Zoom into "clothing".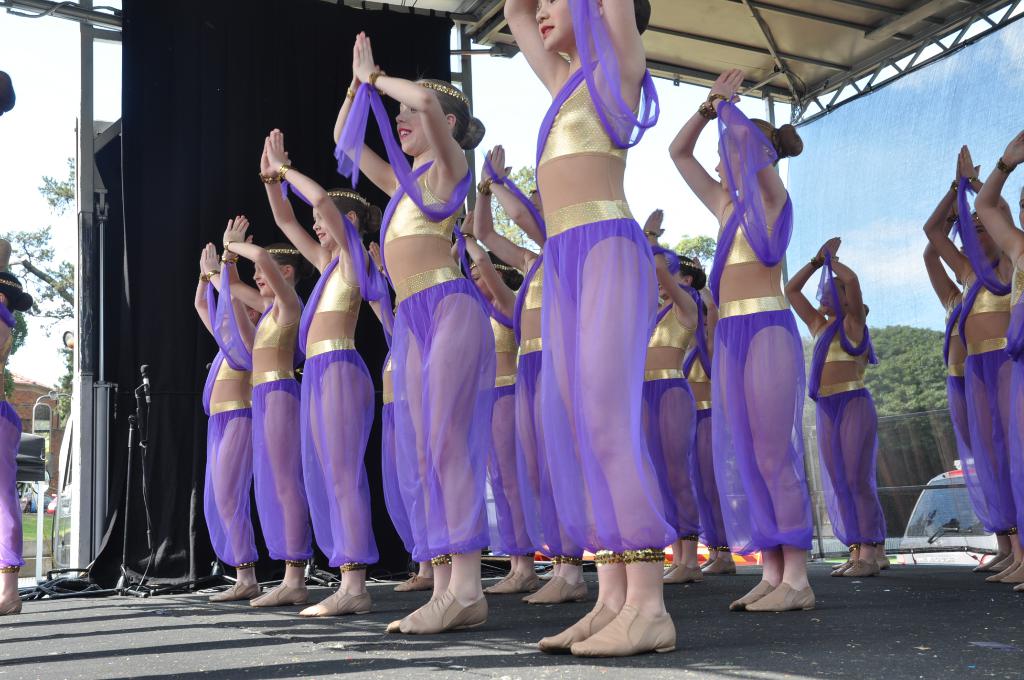
Zoom target: locate(714, 165, 844, 573).
